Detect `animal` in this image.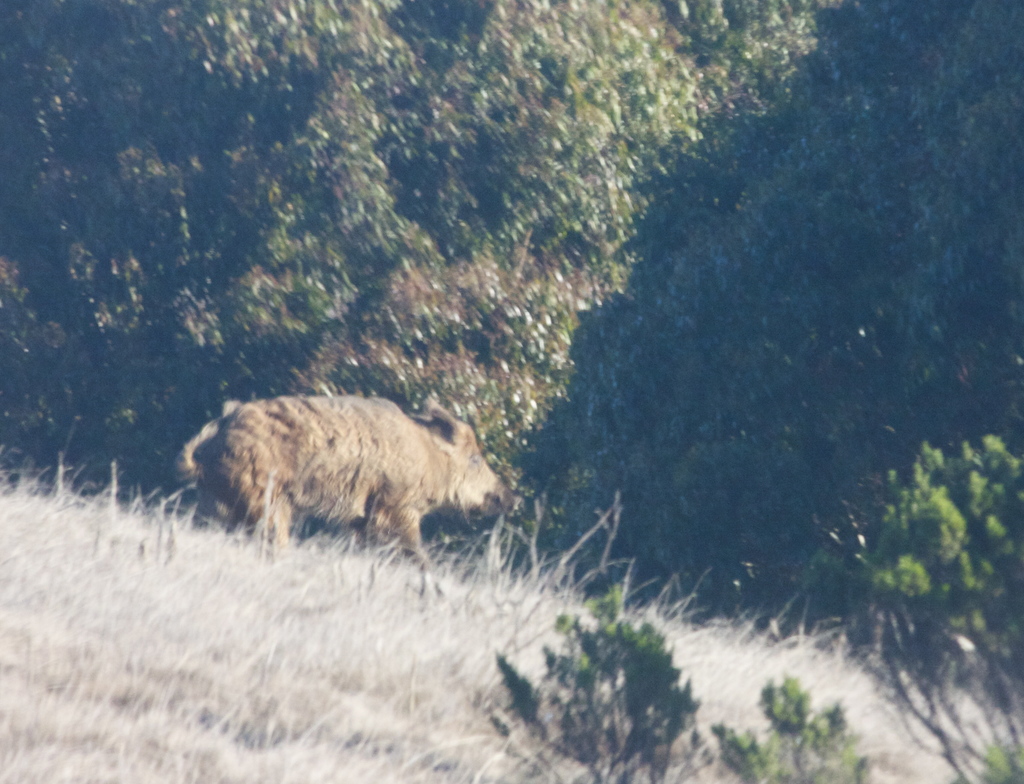
Detection: (x1=175, y1=399, x2=497, y2=592).
